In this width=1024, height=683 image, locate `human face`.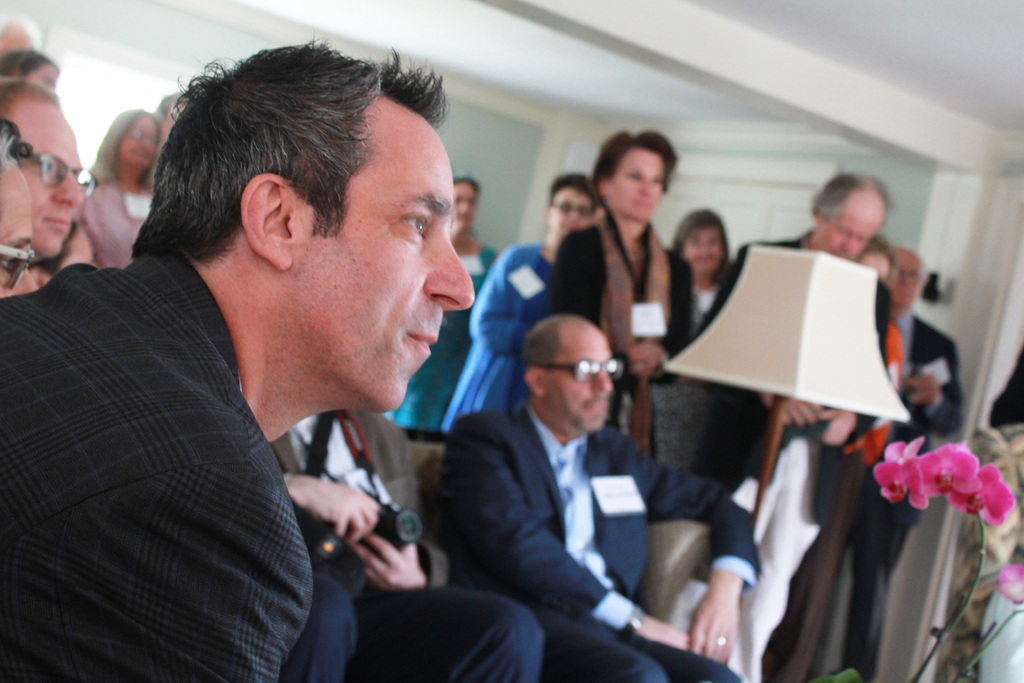
Bounding box: 820:190:883:255.
